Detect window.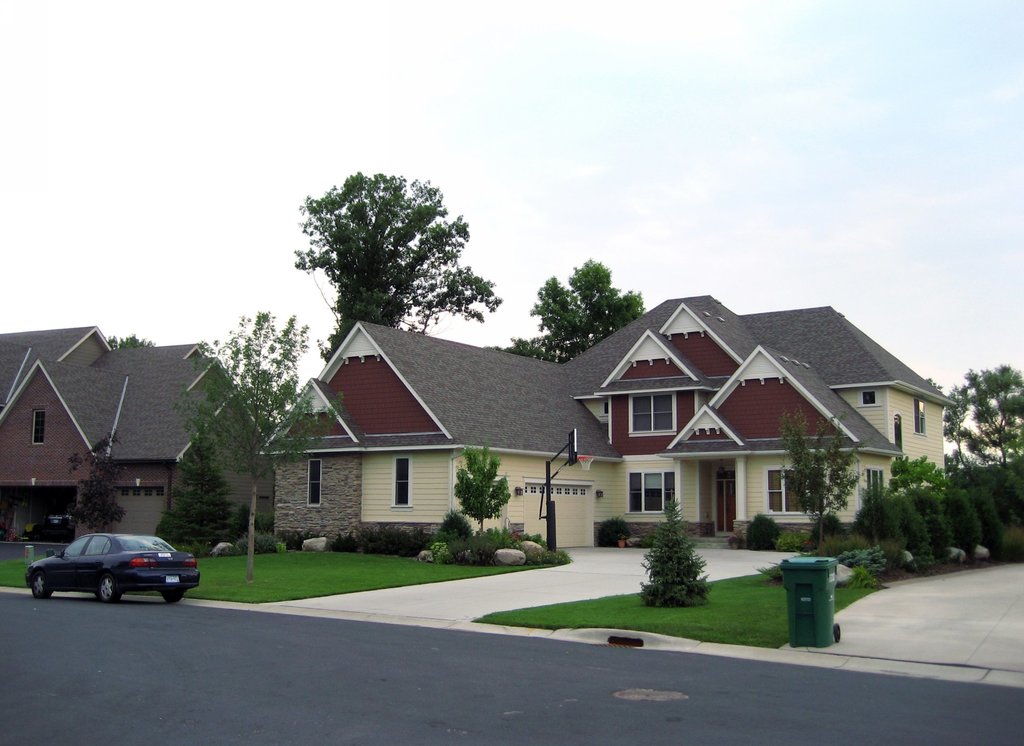
Detected at left=898, top=415, right=904, bottom=446.
